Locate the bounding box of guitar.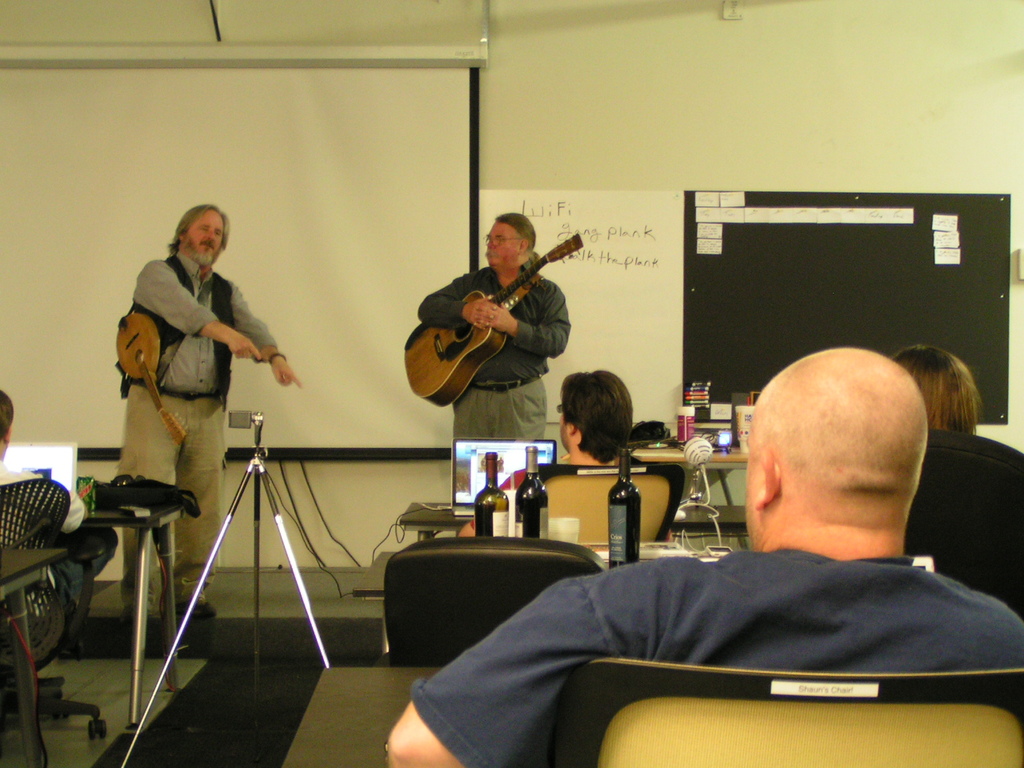
Bounding box: locate(404, 202, 591, 414).
